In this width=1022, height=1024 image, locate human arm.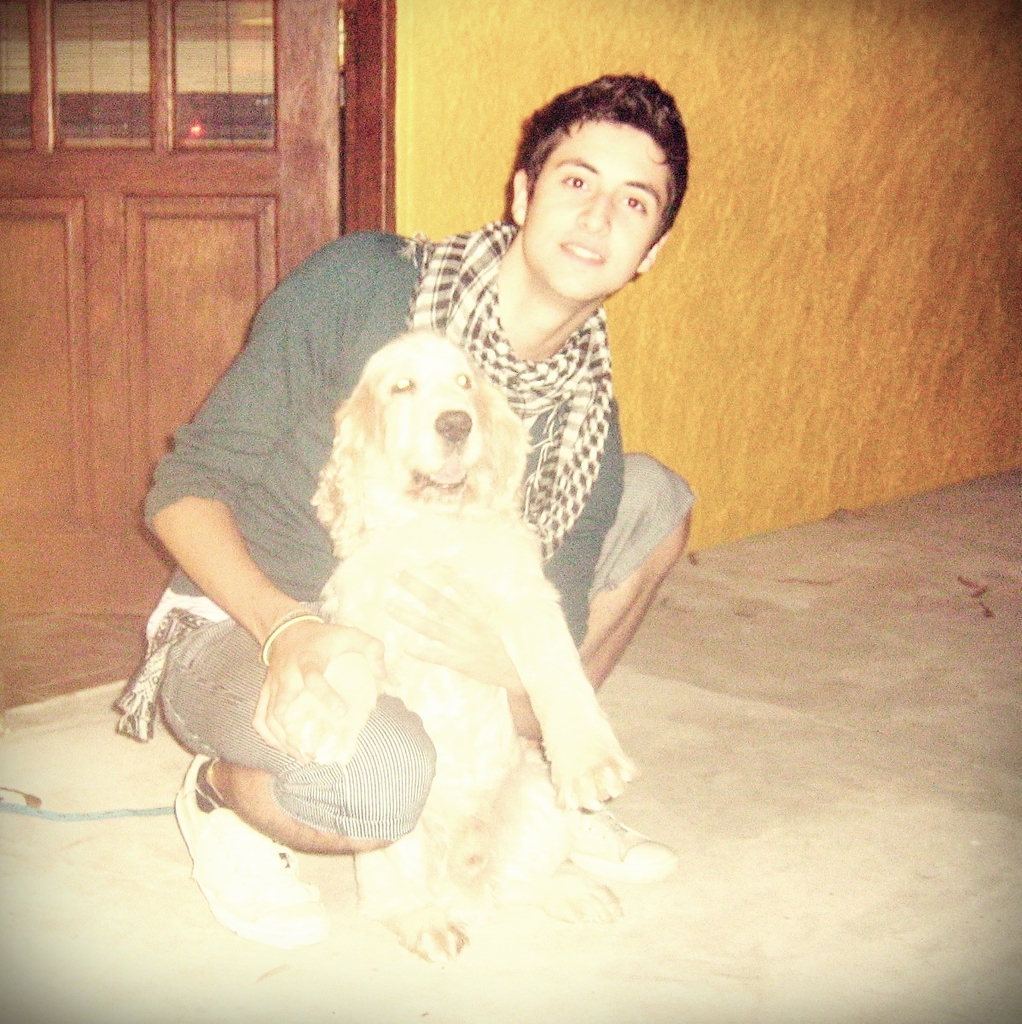
Bounding box: detection(136, 370, 322, 732).
